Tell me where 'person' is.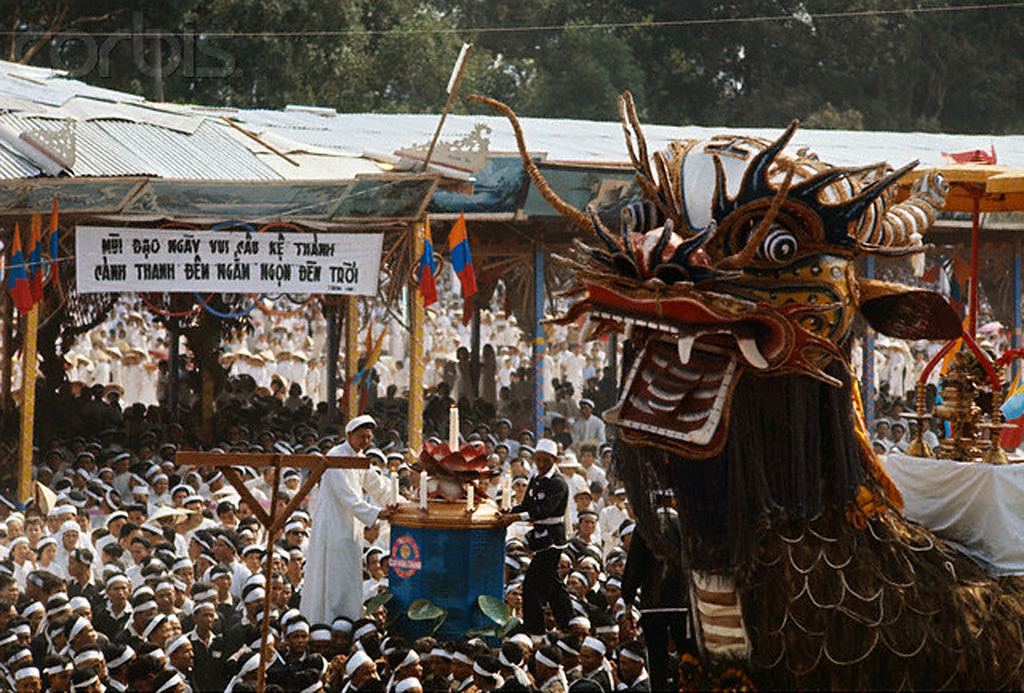
'person' is at 386,662,430,692.
